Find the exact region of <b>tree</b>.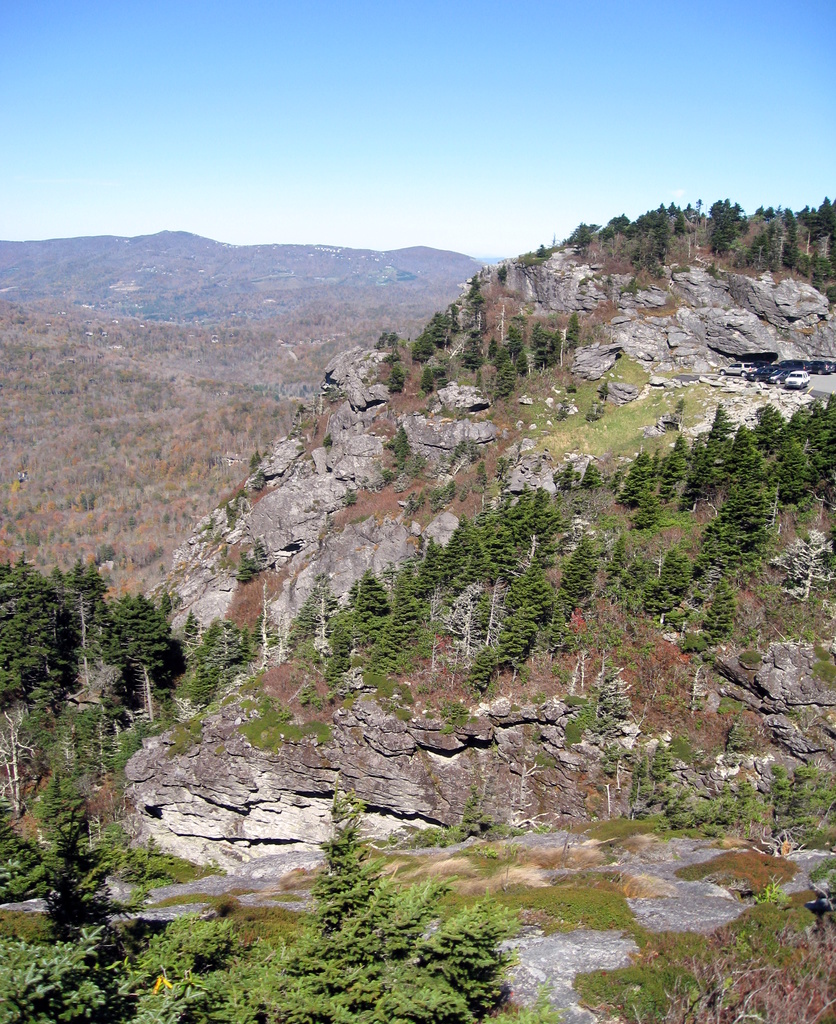
Exact region: pyautogui.locateOnScreen(418, 367, 439, 397).
